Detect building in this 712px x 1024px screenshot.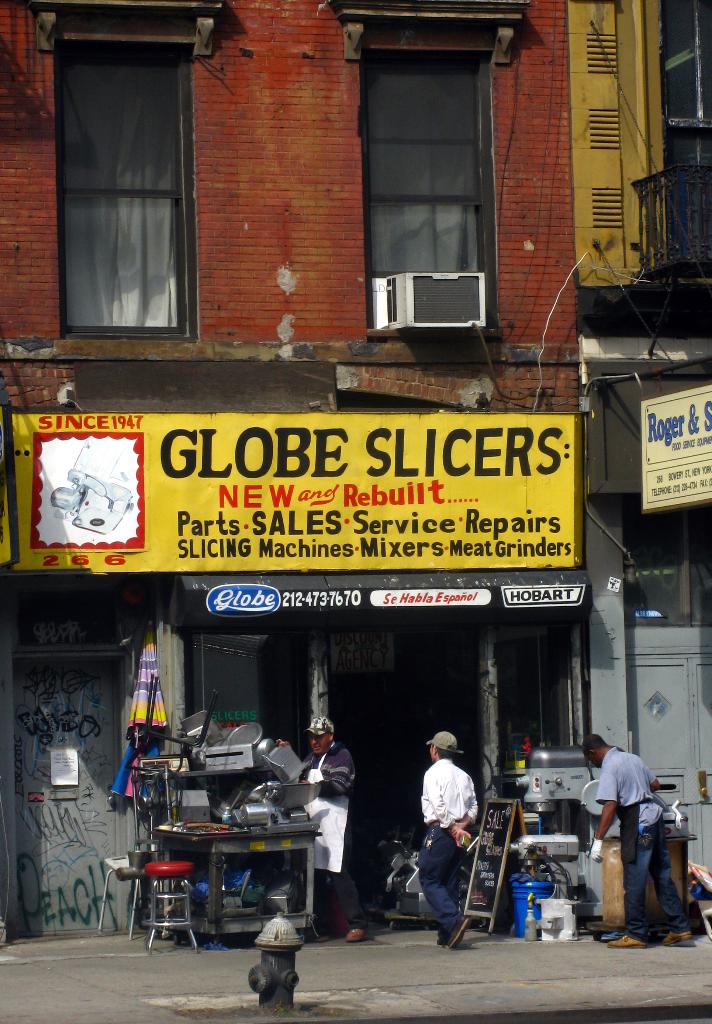
Detection: [567,0,711,925].
